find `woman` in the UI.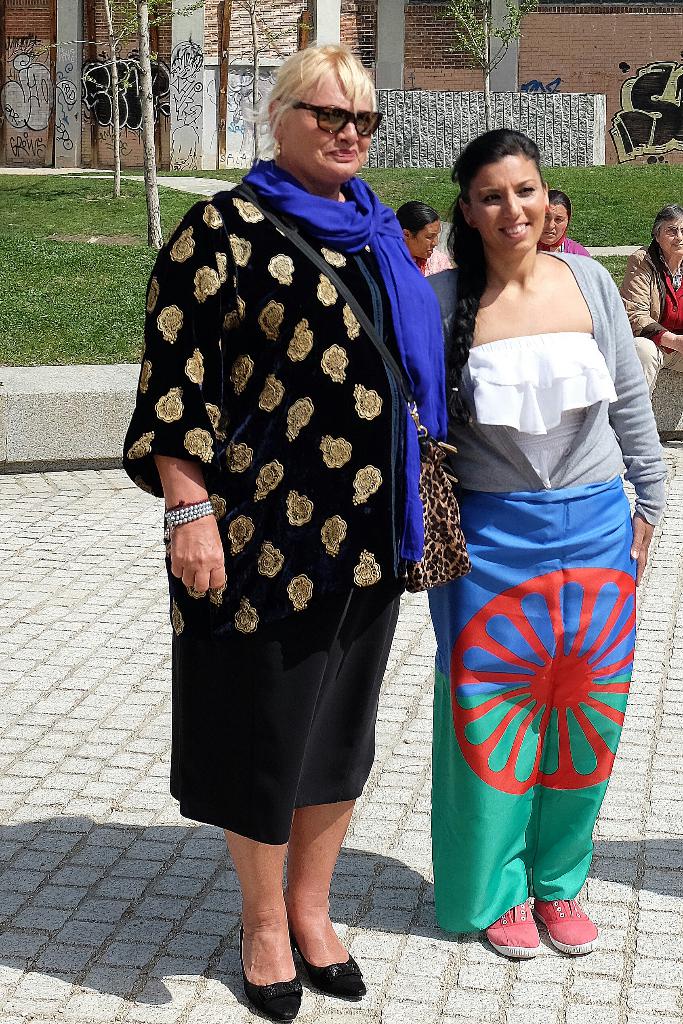
UI element at region(538, 186, 591, 260).
